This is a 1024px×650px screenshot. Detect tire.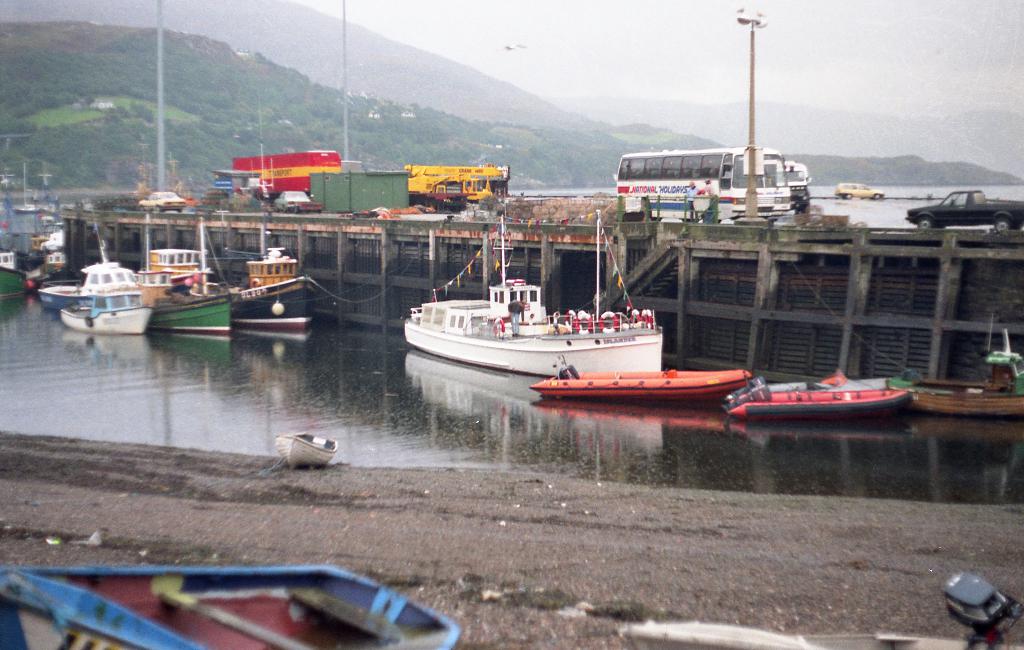
pyautogui.locateOnScreen(316, 204, 323, 215).
